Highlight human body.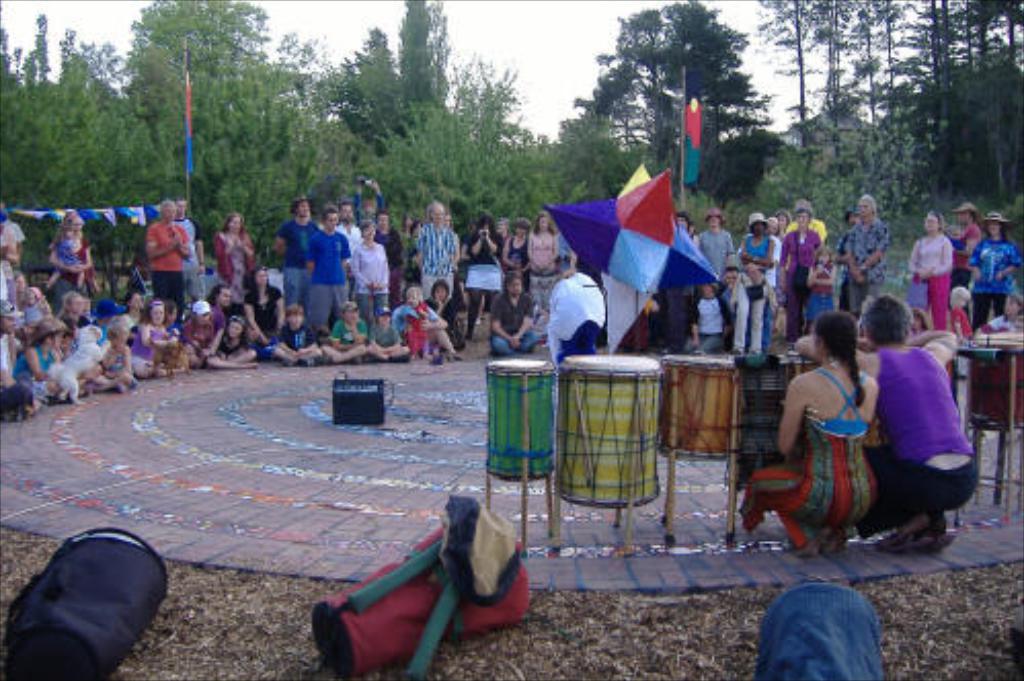
Highlighted region: BBox(148, 203, 187, 297).
